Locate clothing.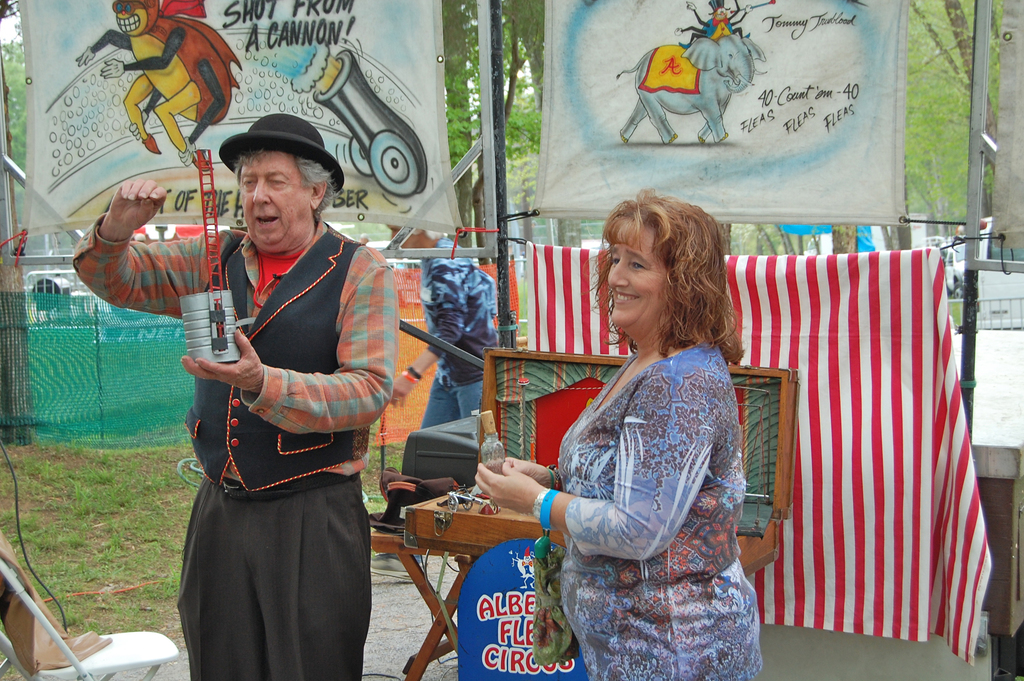
Bounding box: [536,335,765,680].
